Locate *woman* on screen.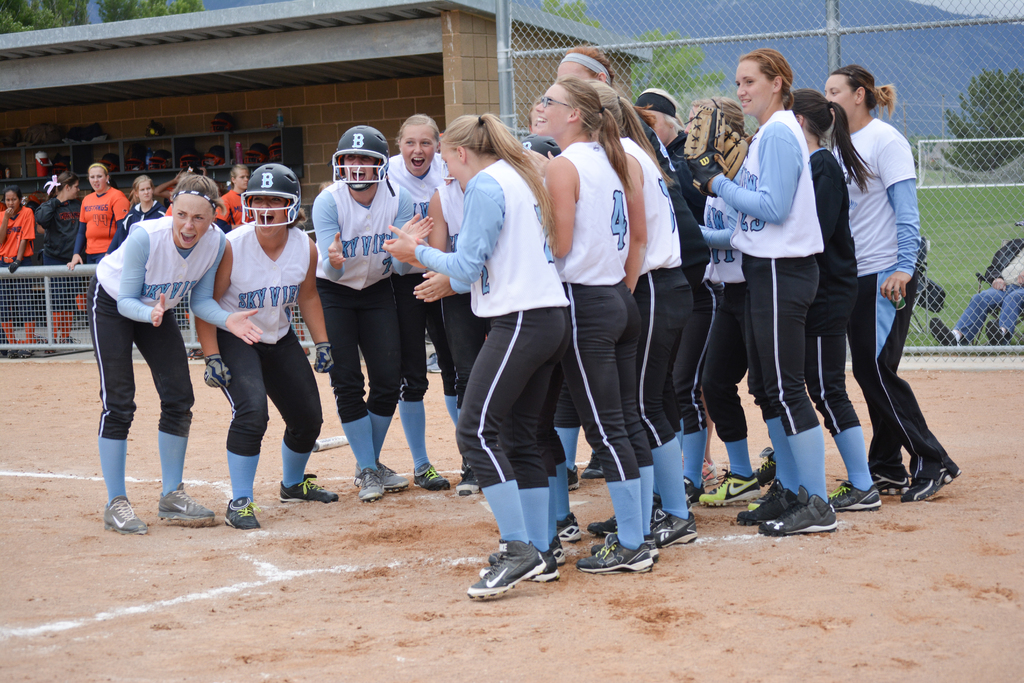
On screen at <box>33,173,72,360</box>.
